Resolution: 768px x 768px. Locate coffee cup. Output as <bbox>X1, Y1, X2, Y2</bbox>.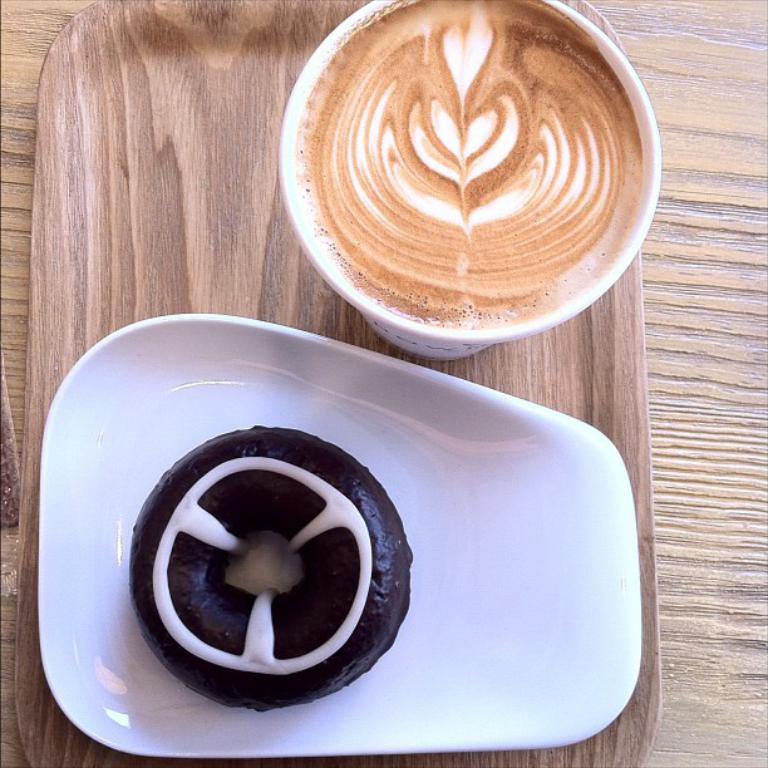
<bbox>274, 0, 664, 360</bbox>.
